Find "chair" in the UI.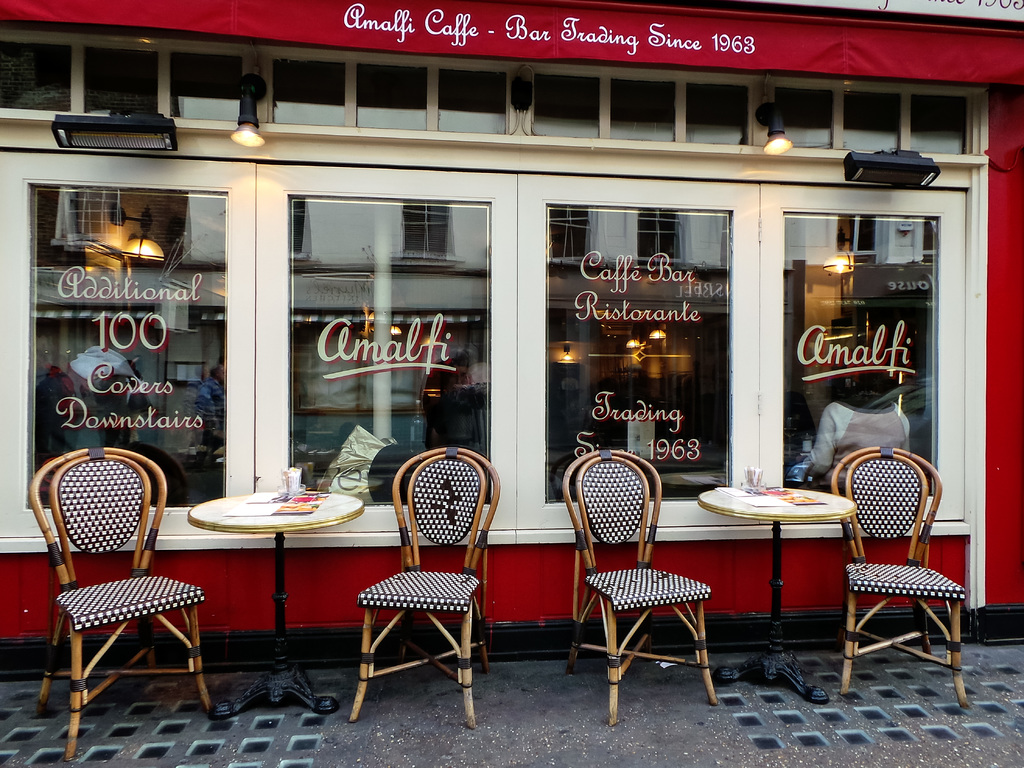
UI element at <region>348, 445, 501, 732</region>.
